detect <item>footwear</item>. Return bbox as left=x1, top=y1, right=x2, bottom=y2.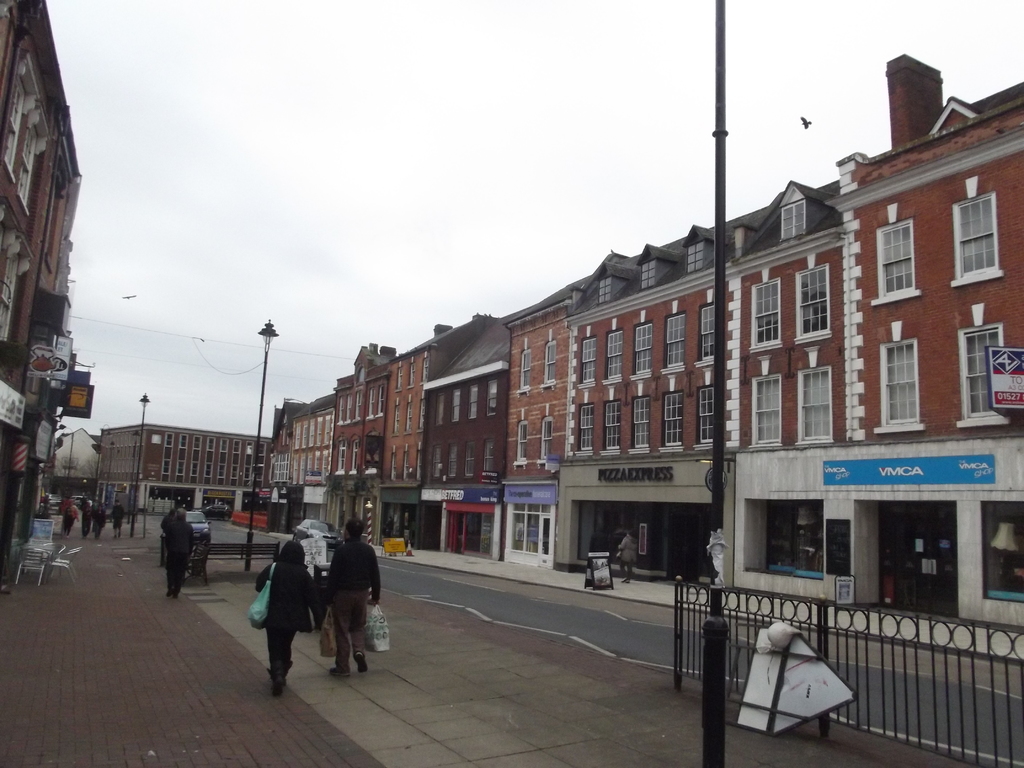
left=174, top=586, right=182, bottom=599.
